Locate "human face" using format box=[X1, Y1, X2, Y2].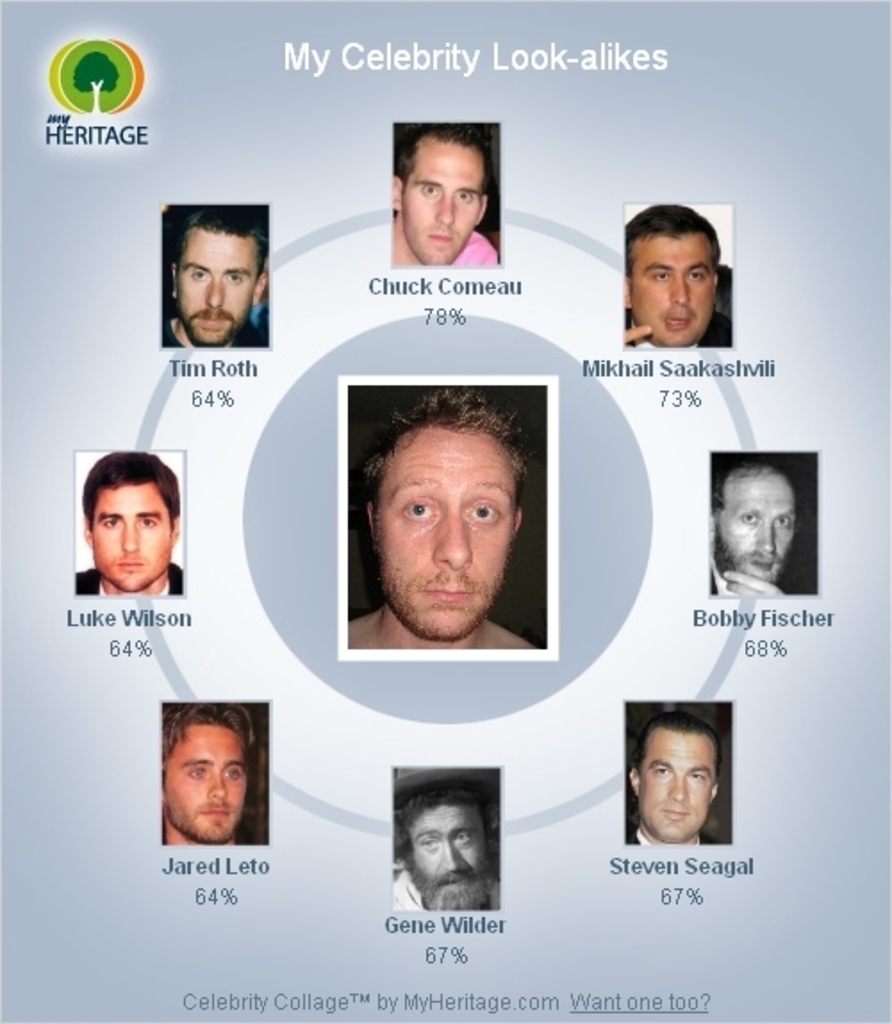
box=[410, 801, 487, 908].
